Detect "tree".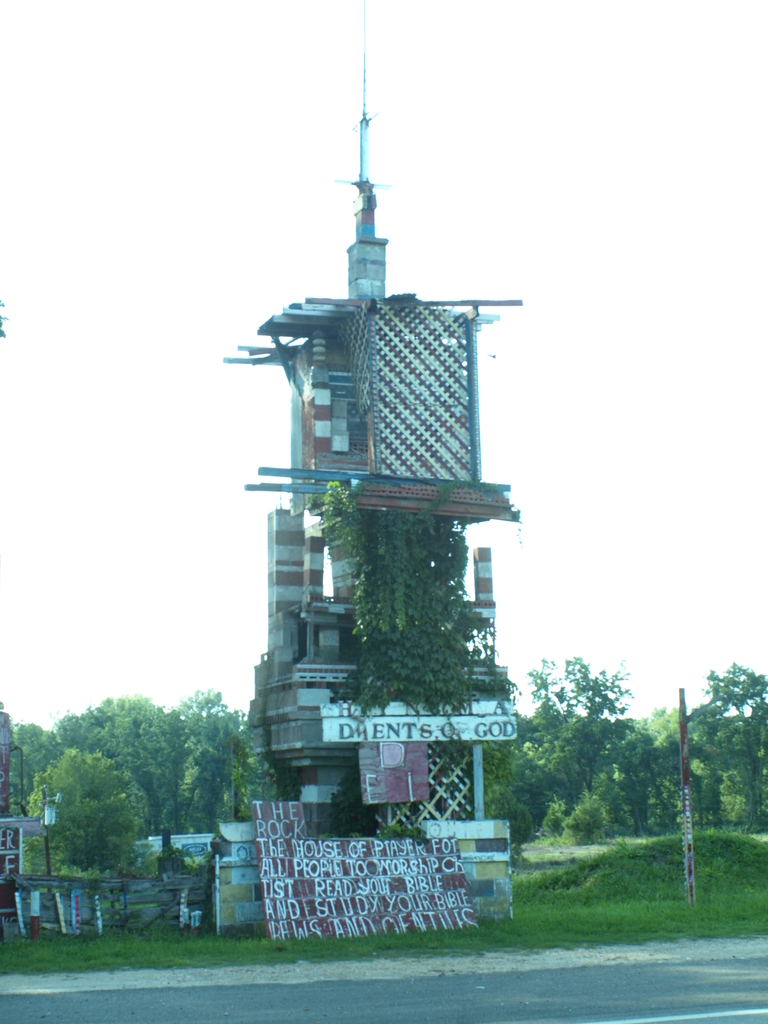
Detected at Rect(31, 744, 150, 877).
